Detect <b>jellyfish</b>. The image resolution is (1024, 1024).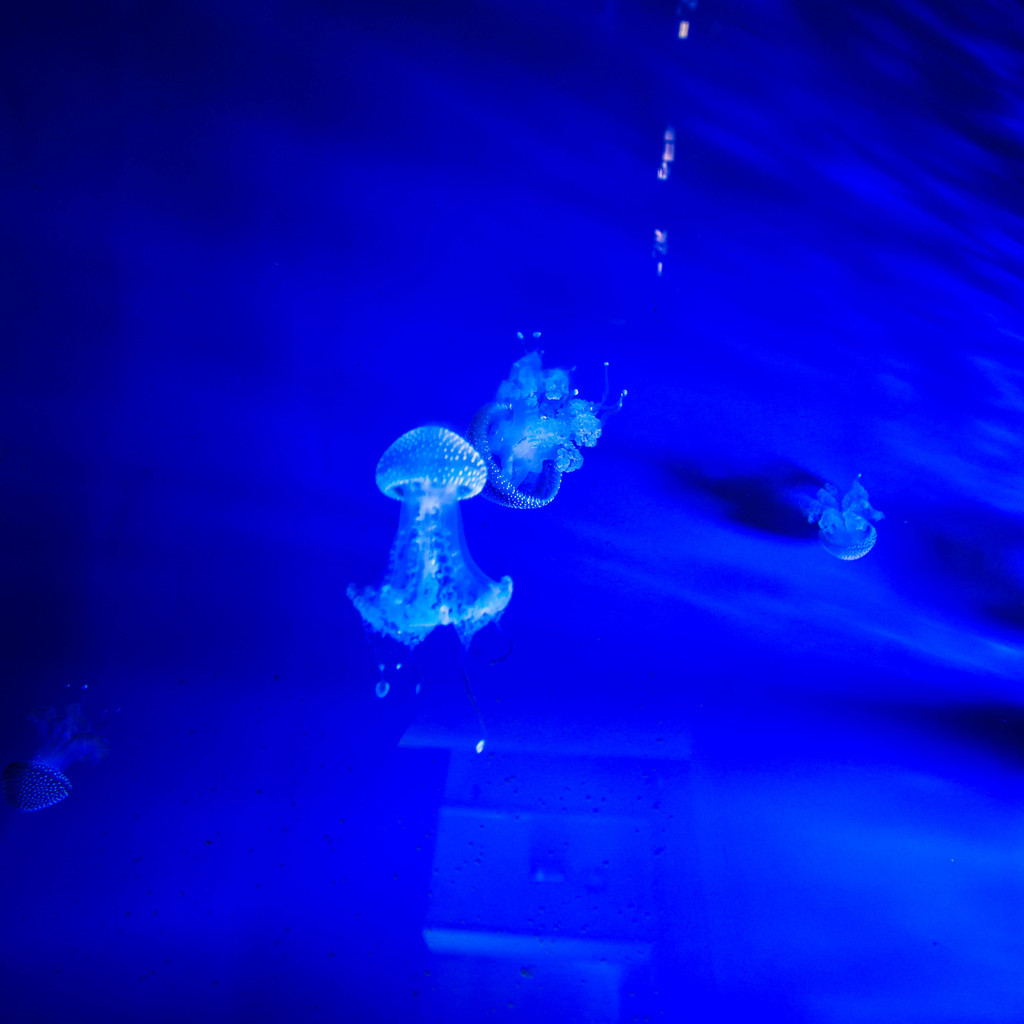
region(0, 700, 109, 816).
